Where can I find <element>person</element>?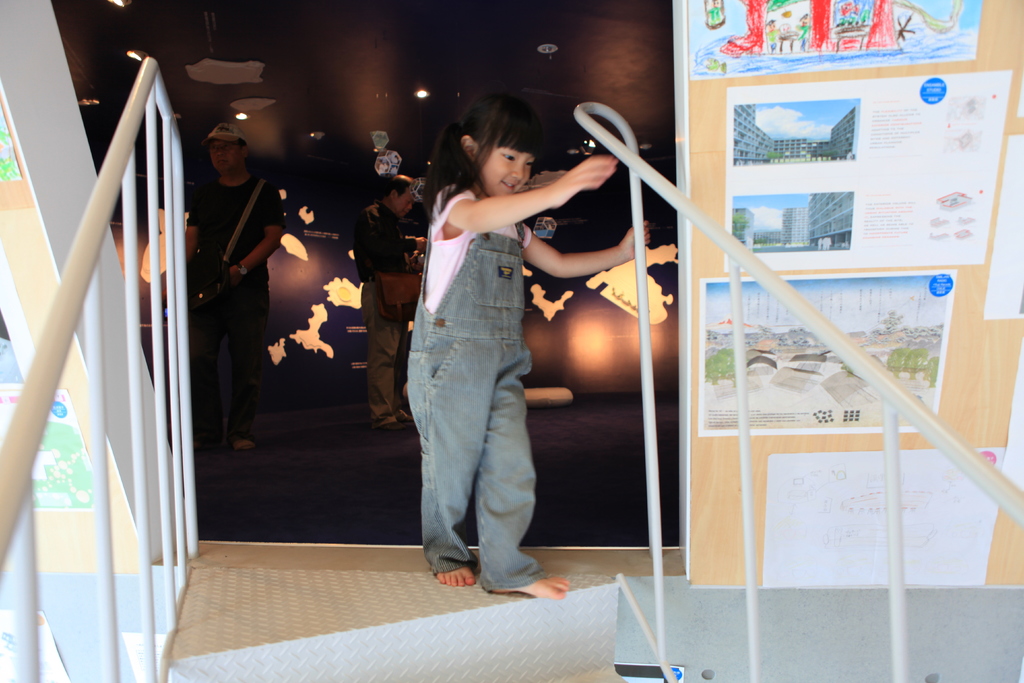
You can find it at bbox=[408, 97, 652, 600].
